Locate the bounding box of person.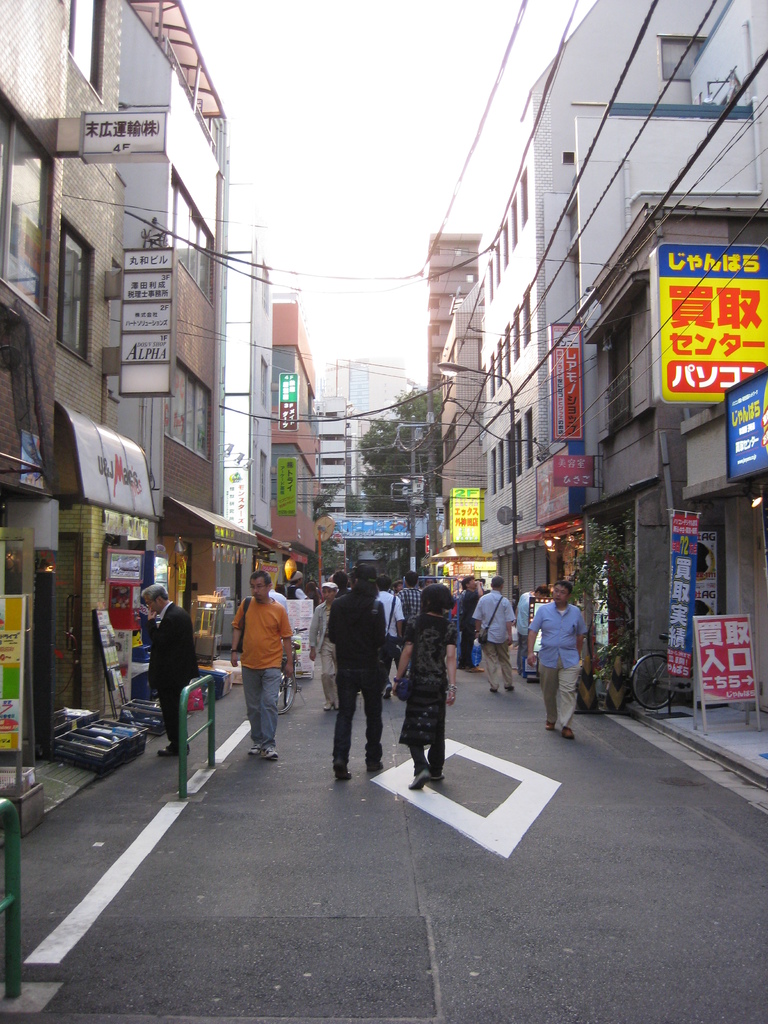
Bounding box: 522,570,590,738.
